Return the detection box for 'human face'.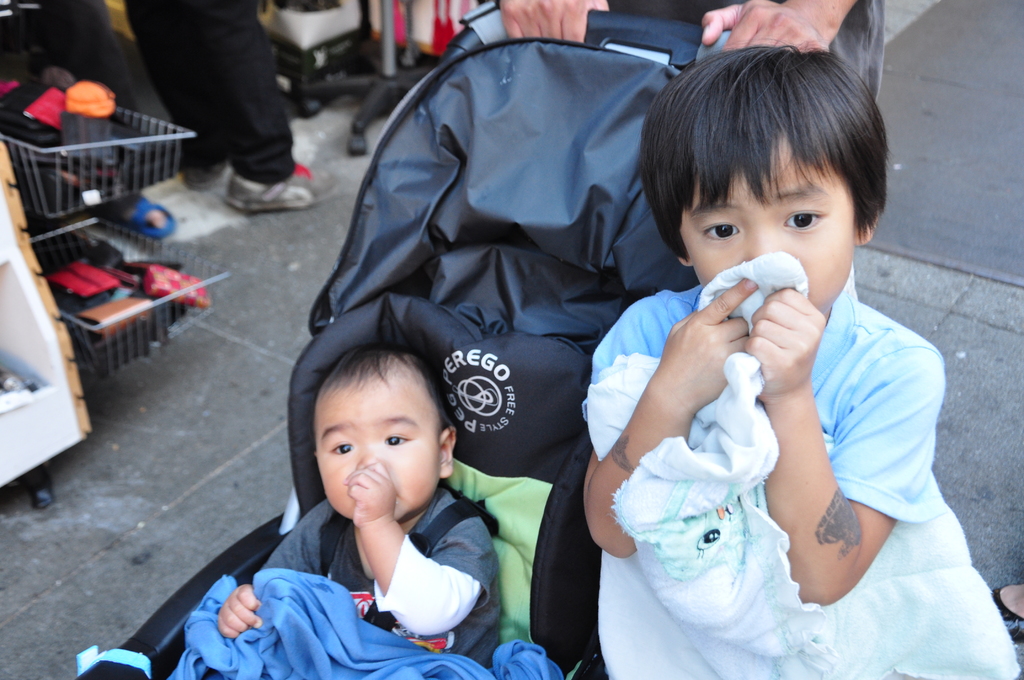
bbox=(681, 132, 860, 319).
